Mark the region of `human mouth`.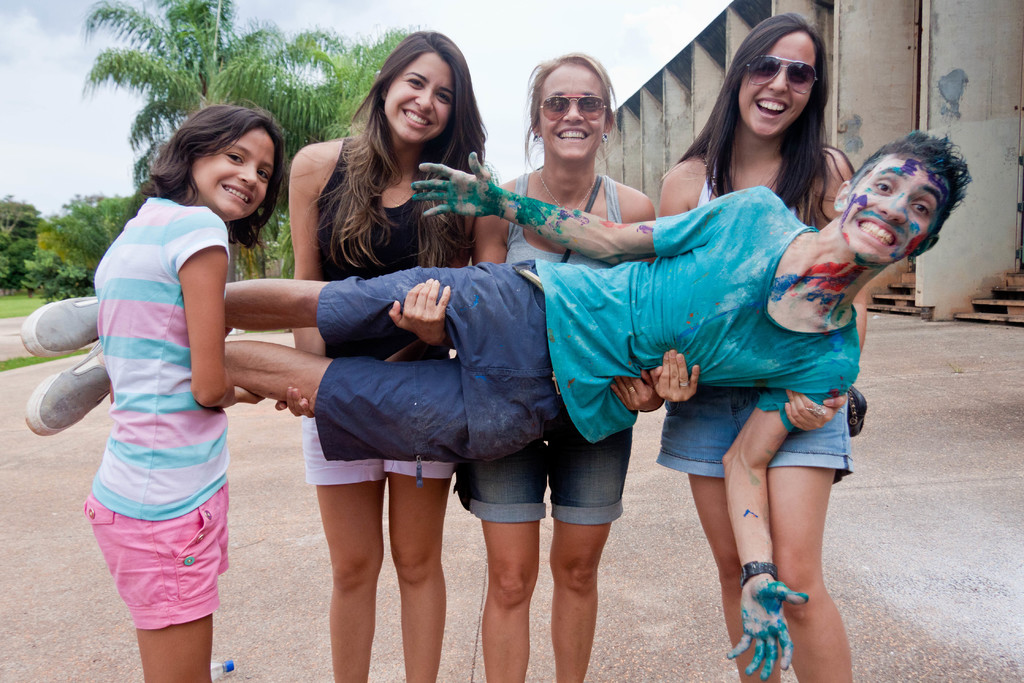
Region: <region>220, 182, 257, 203</region>.
